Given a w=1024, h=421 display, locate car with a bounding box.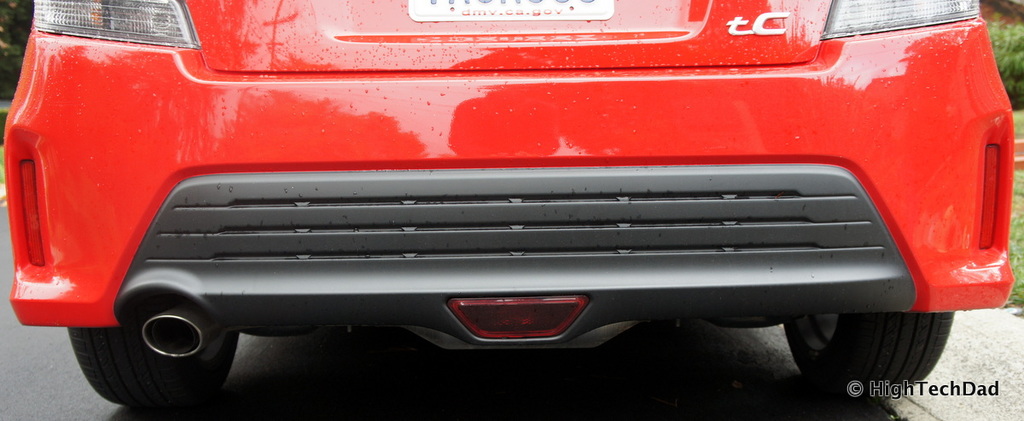
Located: (x1=0, y1=2, x2=1009, y2=393).
